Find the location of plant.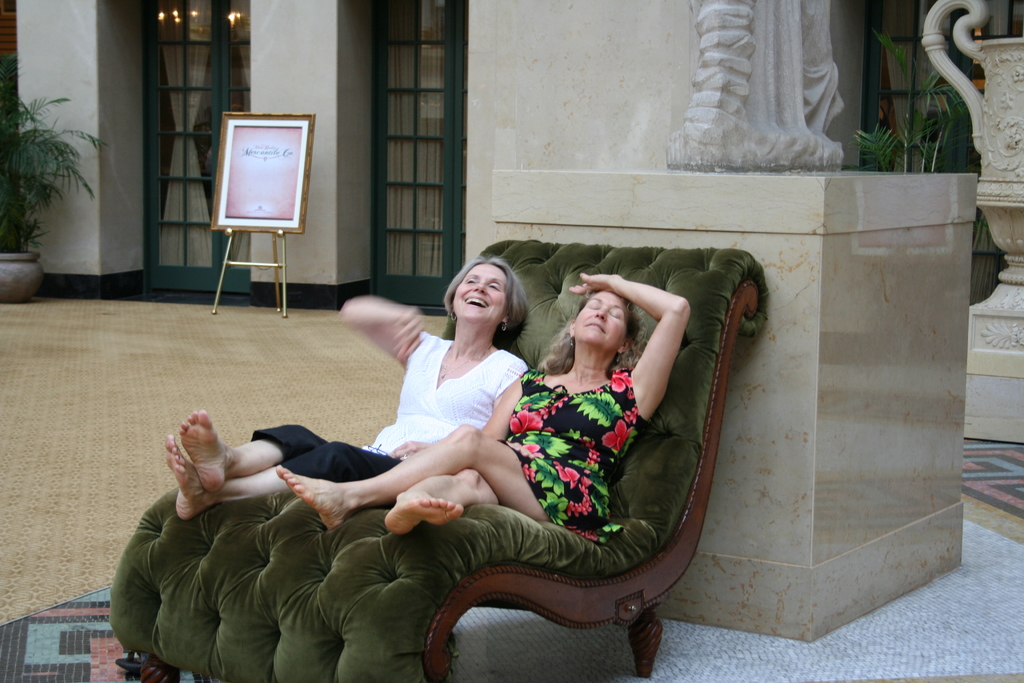
Location: 0, 46, 106, 252.
